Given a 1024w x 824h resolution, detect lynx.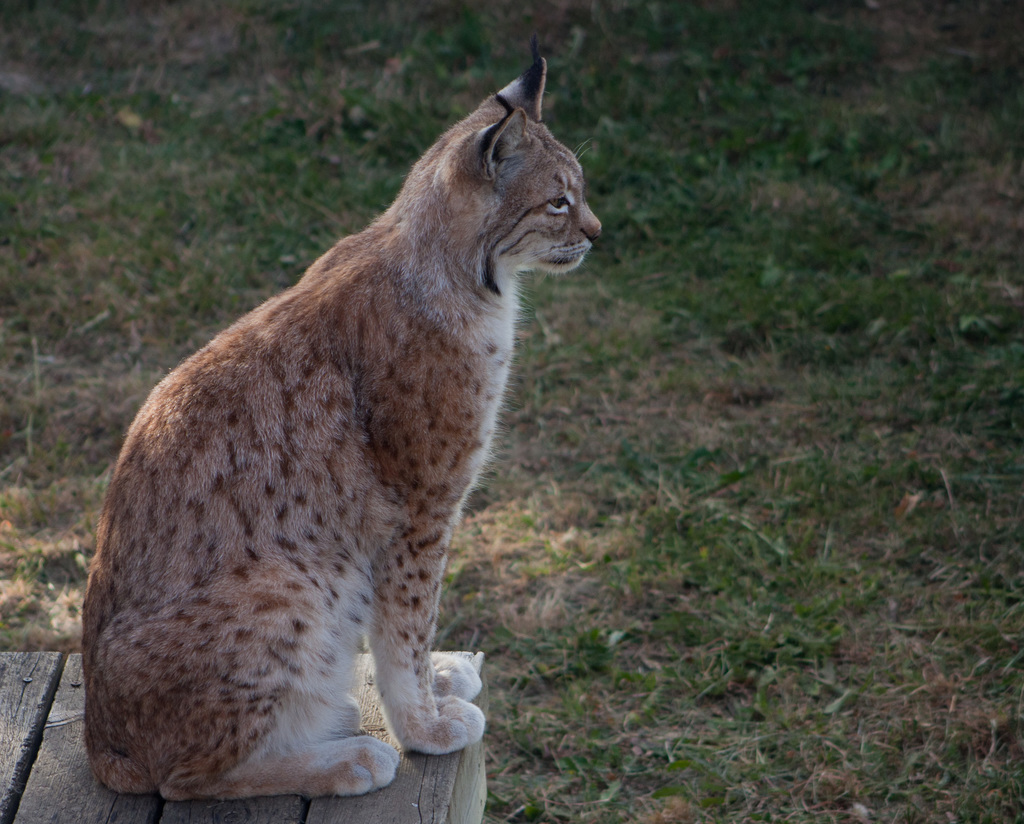
83 28 611 802.
